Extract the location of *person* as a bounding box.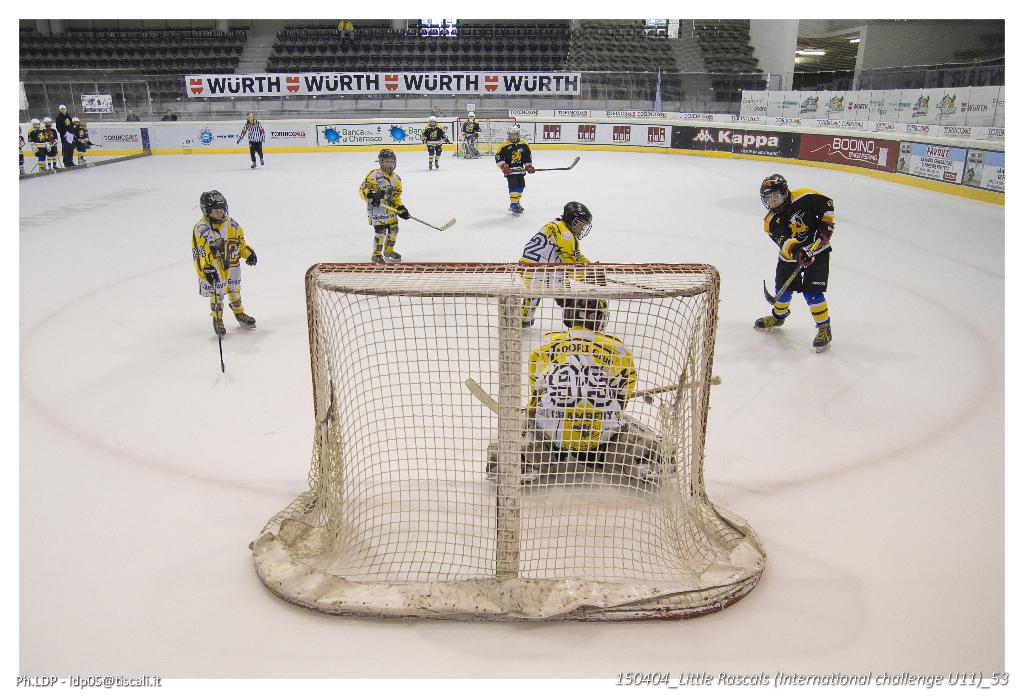
<box>191,190,260,339</box>.
